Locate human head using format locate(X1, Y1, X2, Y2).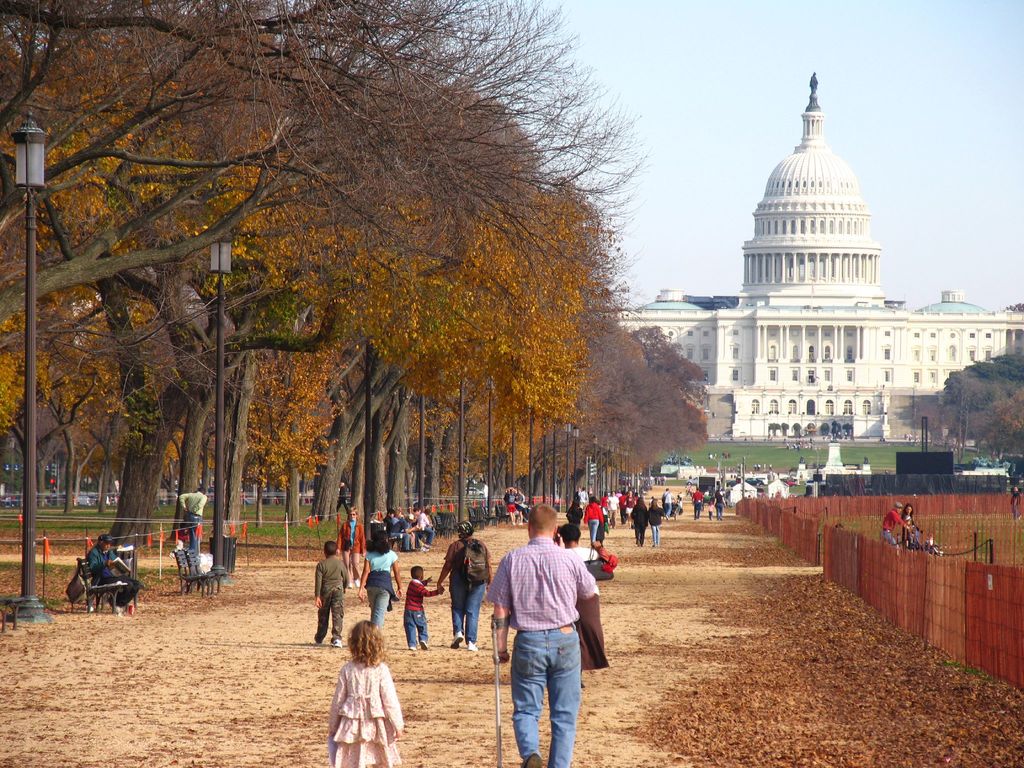
locate(635, 497, 643, 507).
